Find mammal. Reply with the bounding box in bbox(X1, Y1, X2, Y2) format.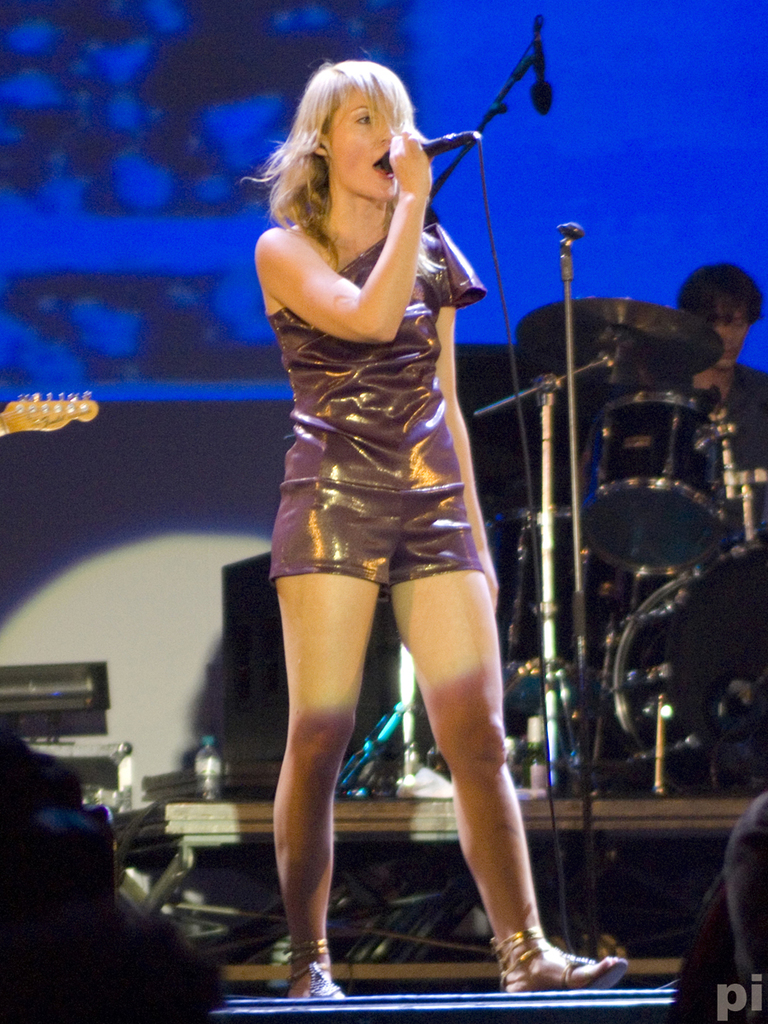
bbox(678, 271, 767, 464).
